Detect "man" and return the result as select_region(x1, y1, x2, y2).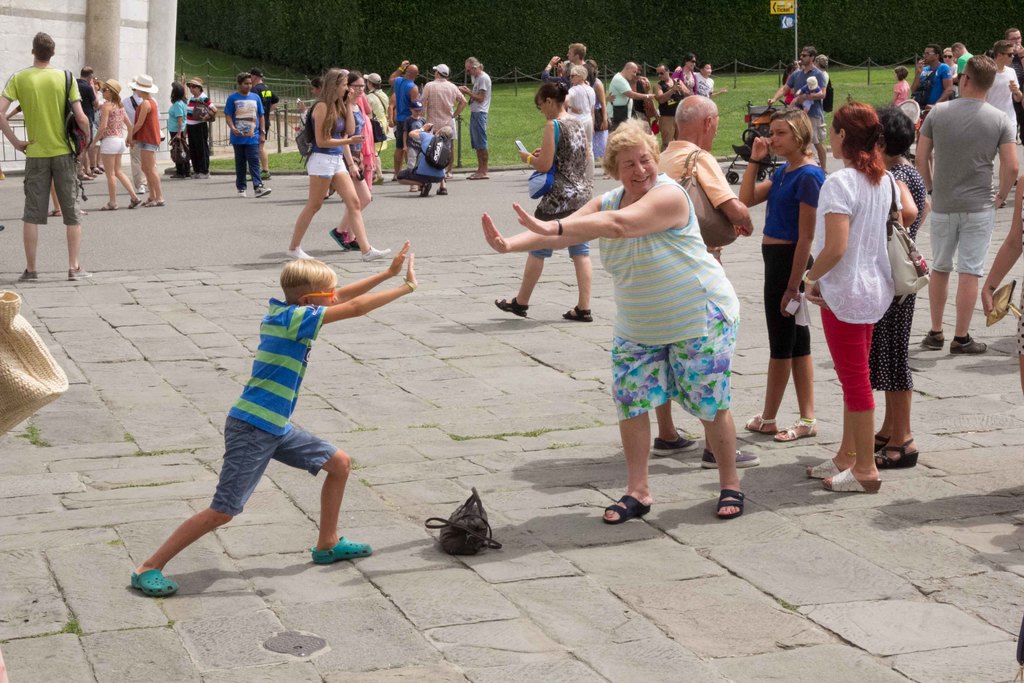
select_region(421, 62, 467, 179).
